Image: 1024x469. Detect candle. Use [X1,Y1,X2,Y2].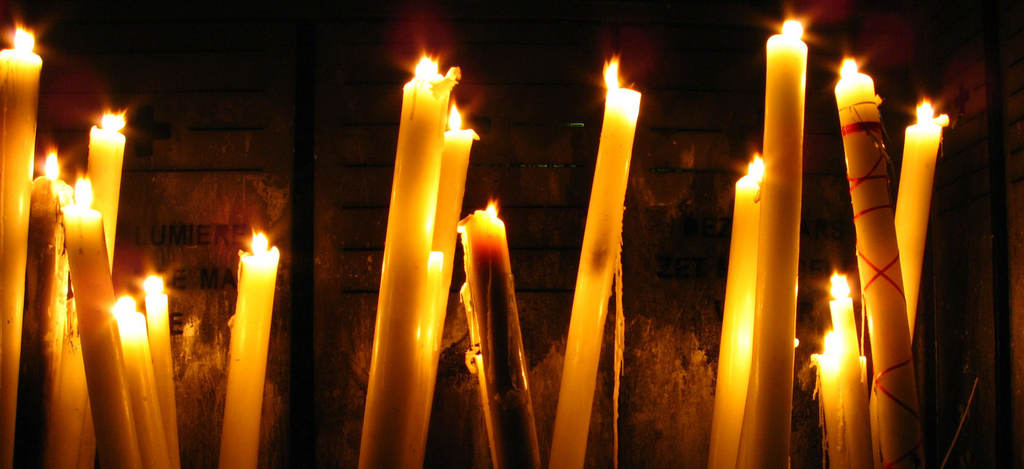
[829,279,868,468].
